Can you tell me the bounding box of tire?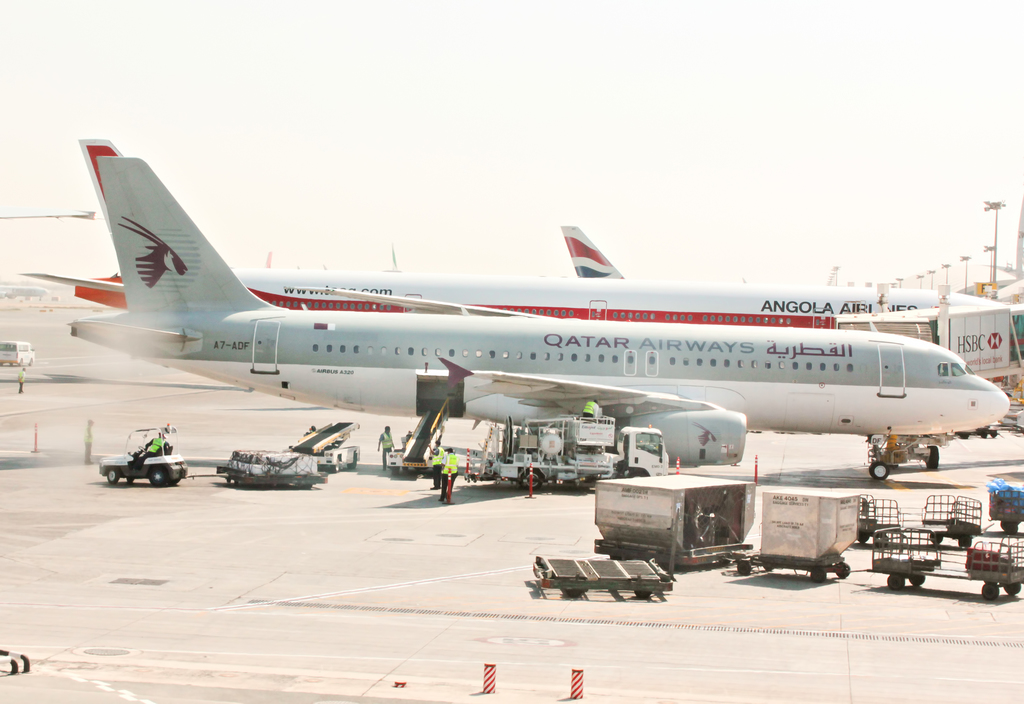
[left=888, top=573, right=902, bottom=590].
